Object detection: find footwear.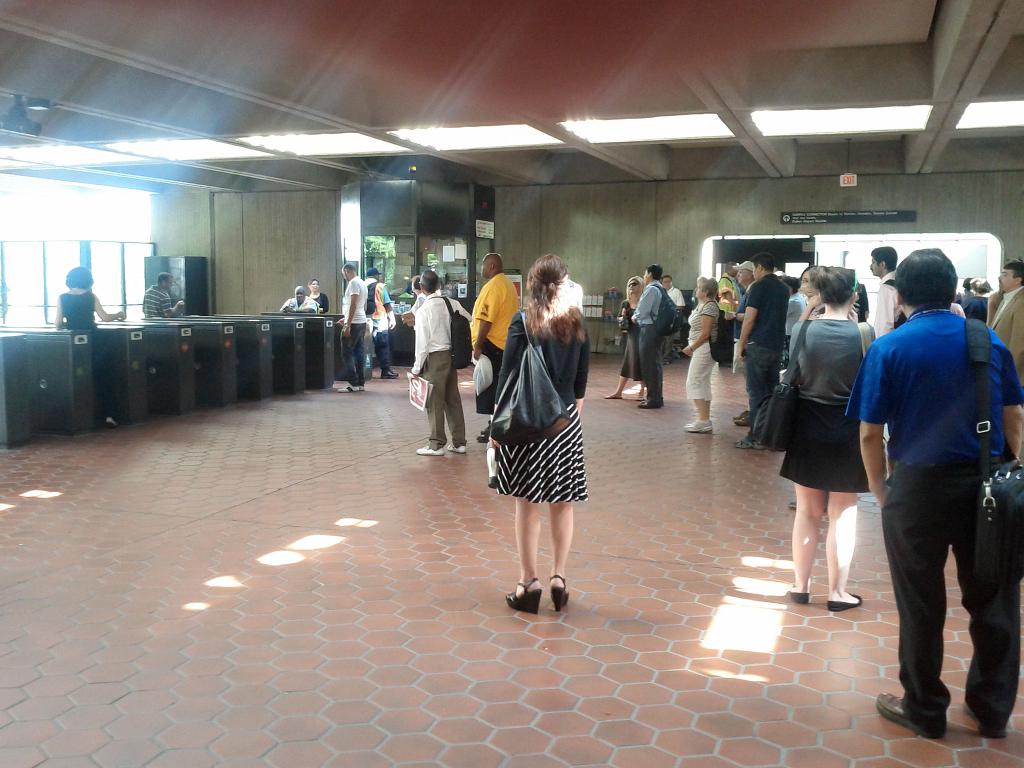
x1=415 y1=444 x2=446 y2=454.
